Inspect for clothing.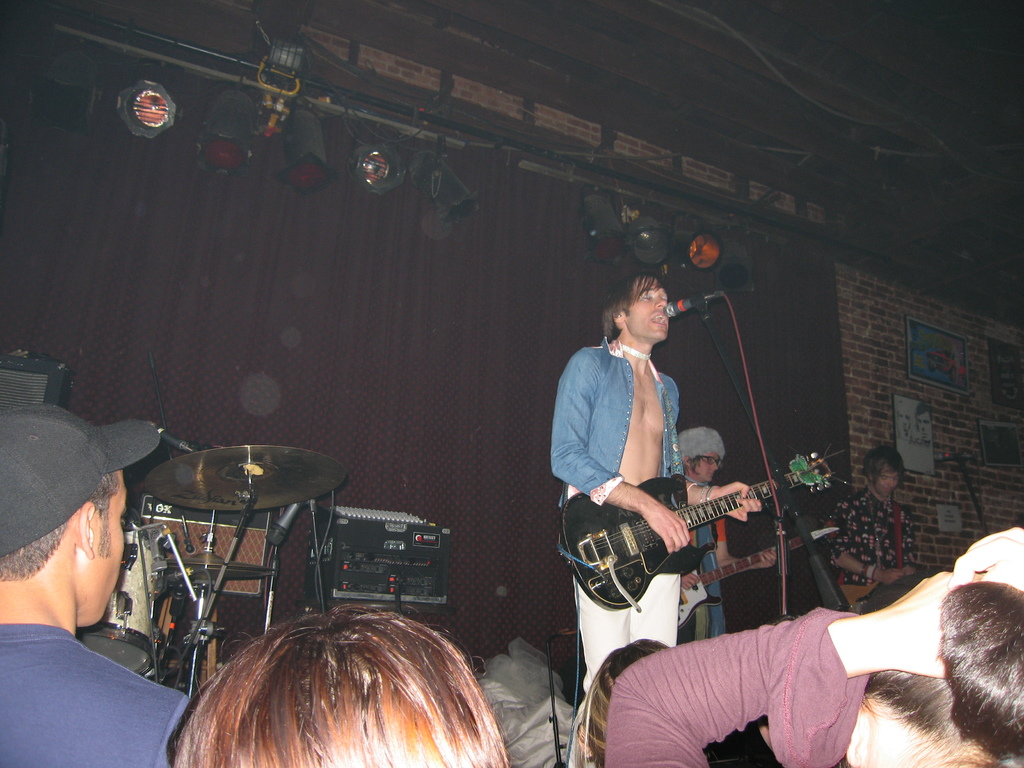
Inspection: crop(694, 488, 721, 641).
